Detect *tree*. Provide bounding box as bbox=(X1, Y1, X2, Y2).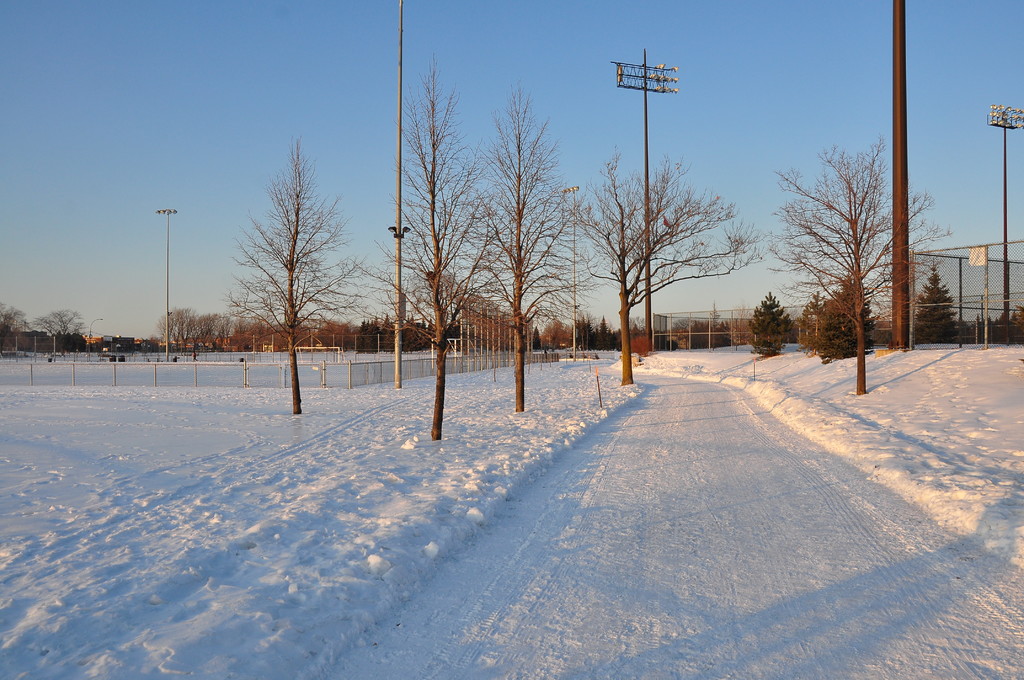
bbox=(444, 80, 592, 415).
